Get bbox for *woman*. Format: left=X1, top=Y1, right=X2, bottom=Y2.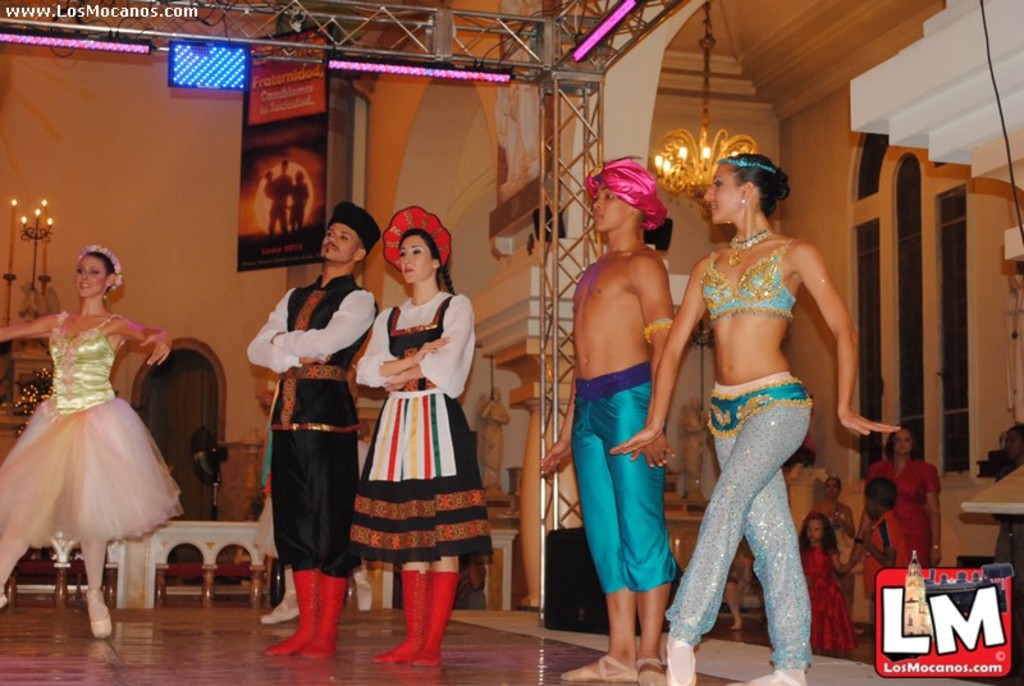
left=804, top=471, right=858, bottom=594.
